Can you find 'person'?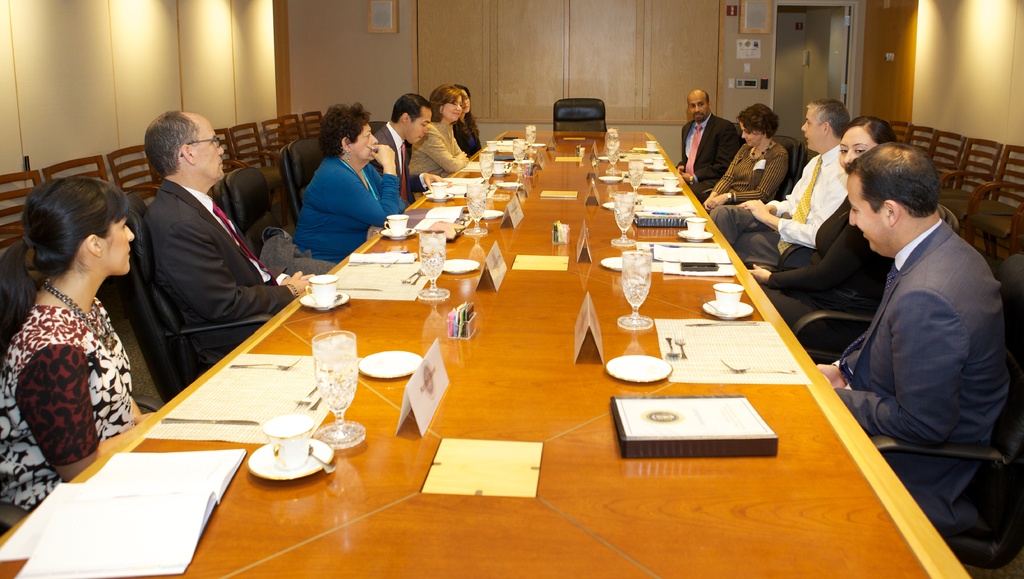
Yes, bounding box: bbox=(418, 93, 467, 196).
